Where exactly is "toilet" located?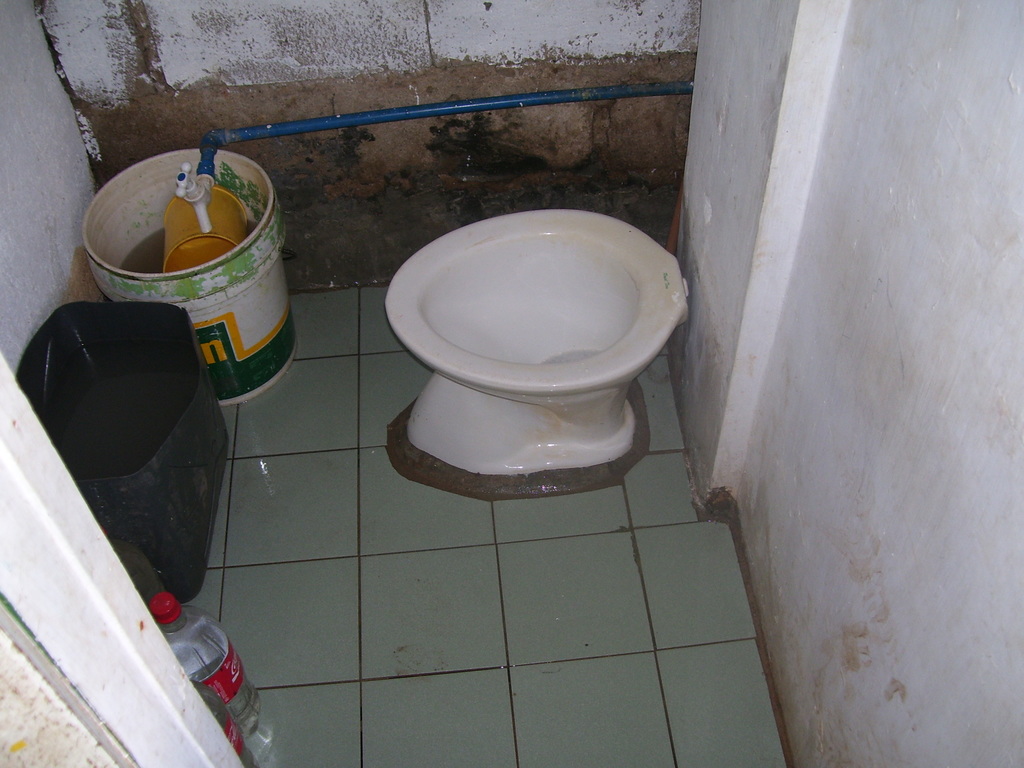
Its bounding box is region(348, 182, 696, 507).
